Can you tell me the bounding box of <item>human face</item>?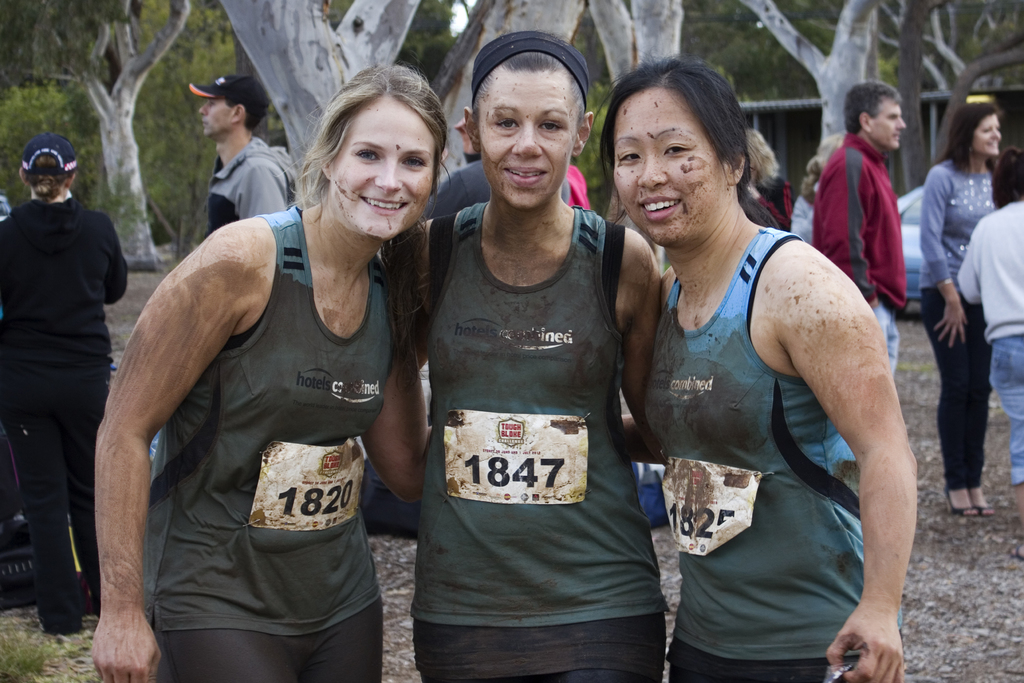
(611, 86, 722, 243).
